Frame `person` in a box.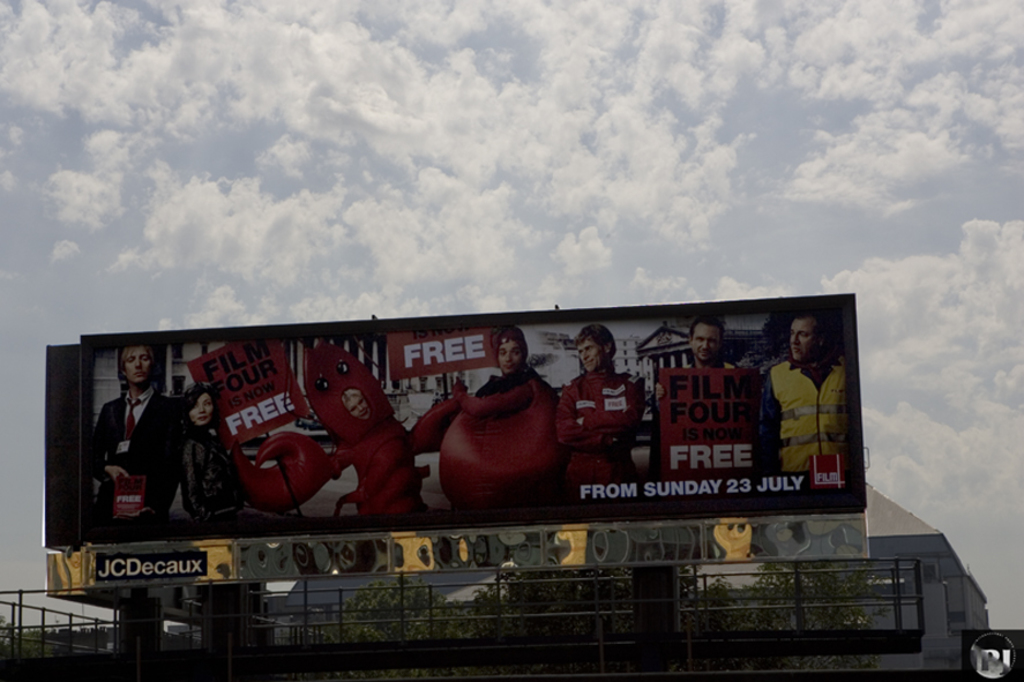
181 389 291 530.
